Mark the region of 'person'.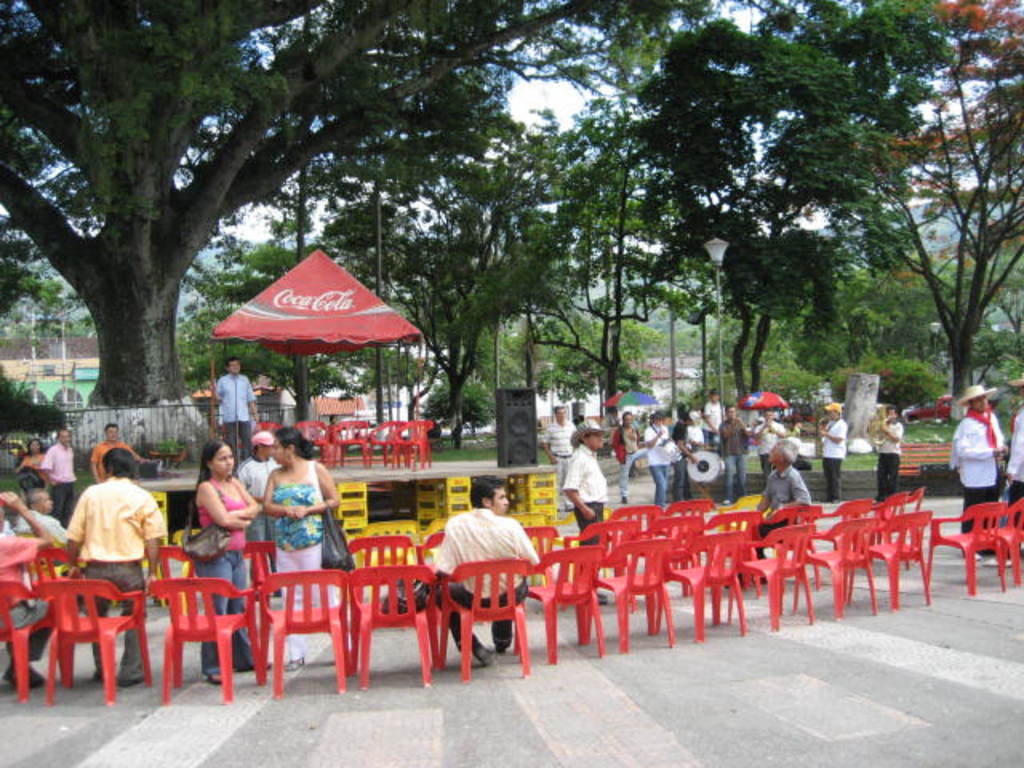
Region: [90, 426, 141, 480].
